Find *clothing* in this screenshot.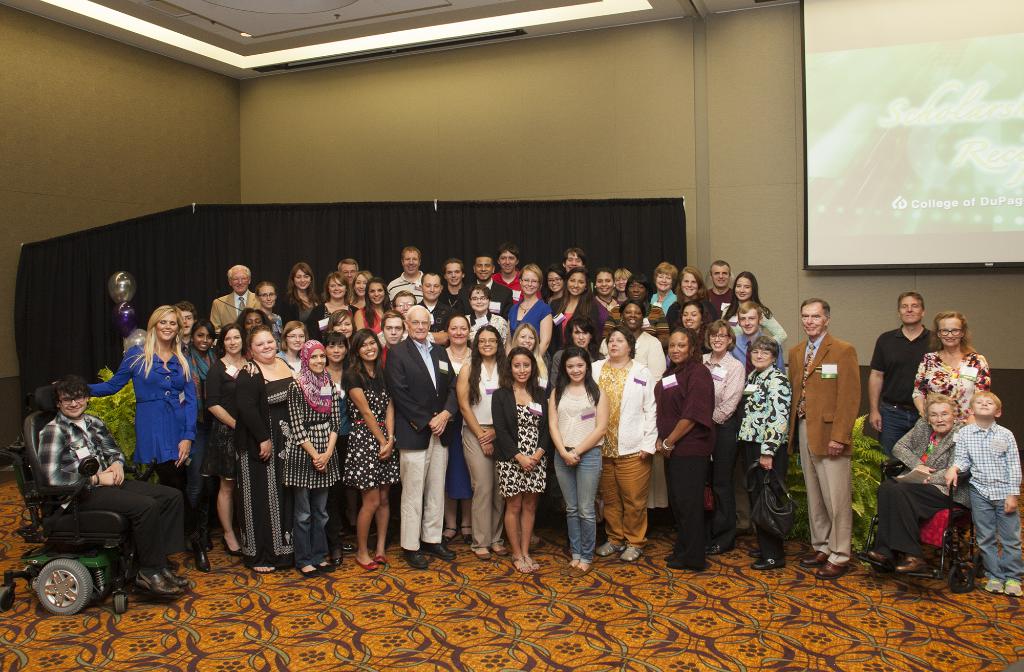
The bounding box for *clothing* is crop(464, 305, 509, 342).
